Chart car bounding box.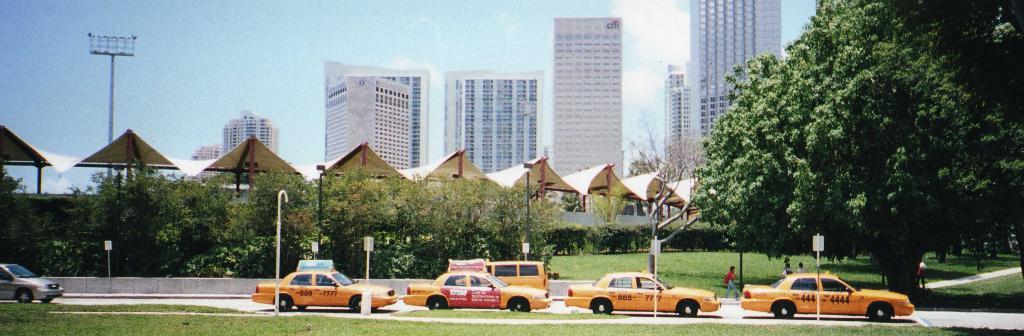
Charted: bbox=[396, 265, 550, 310].
